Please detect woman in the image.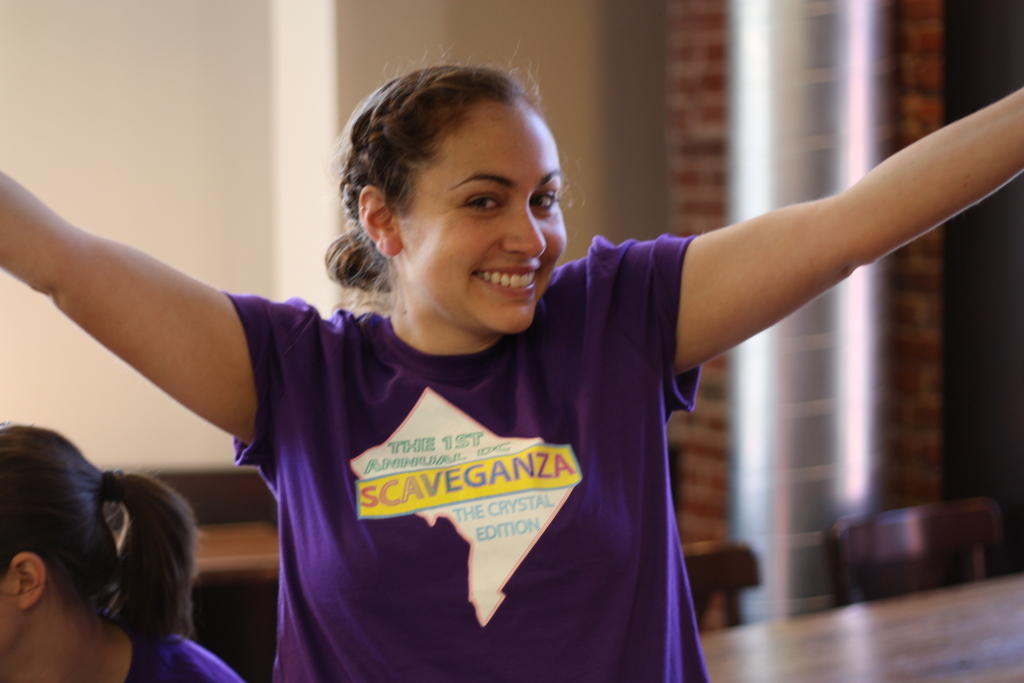
0/50/1023/682.
